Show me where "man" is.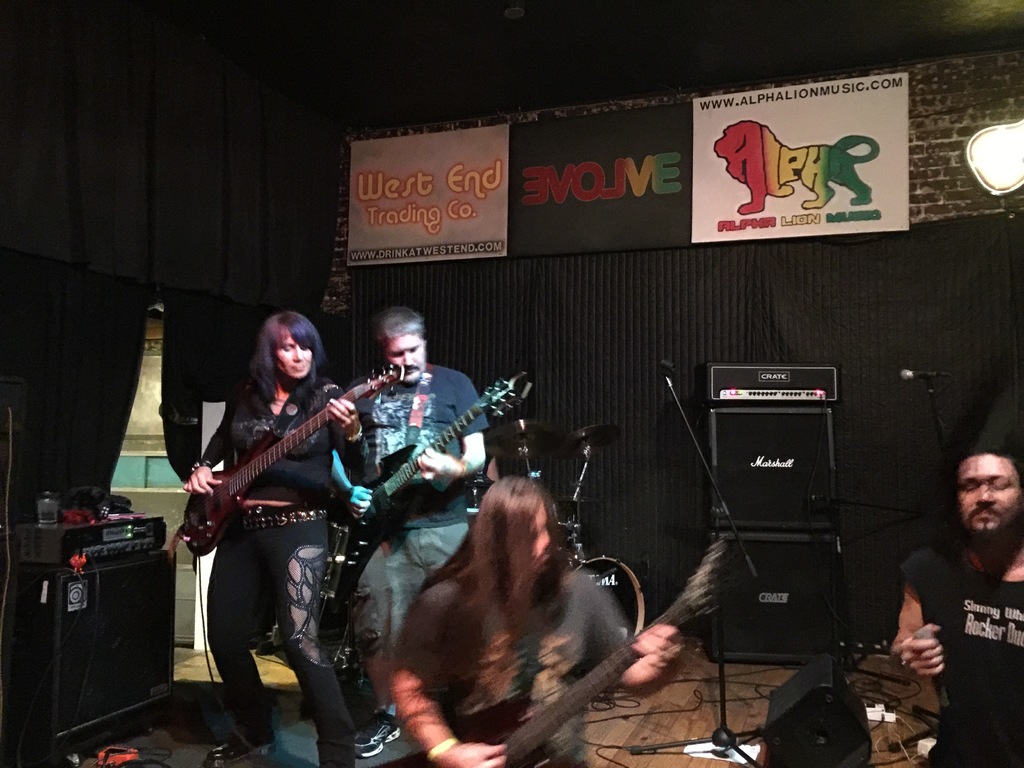
"man" is at bbox=(308, 299, 492, 749).
